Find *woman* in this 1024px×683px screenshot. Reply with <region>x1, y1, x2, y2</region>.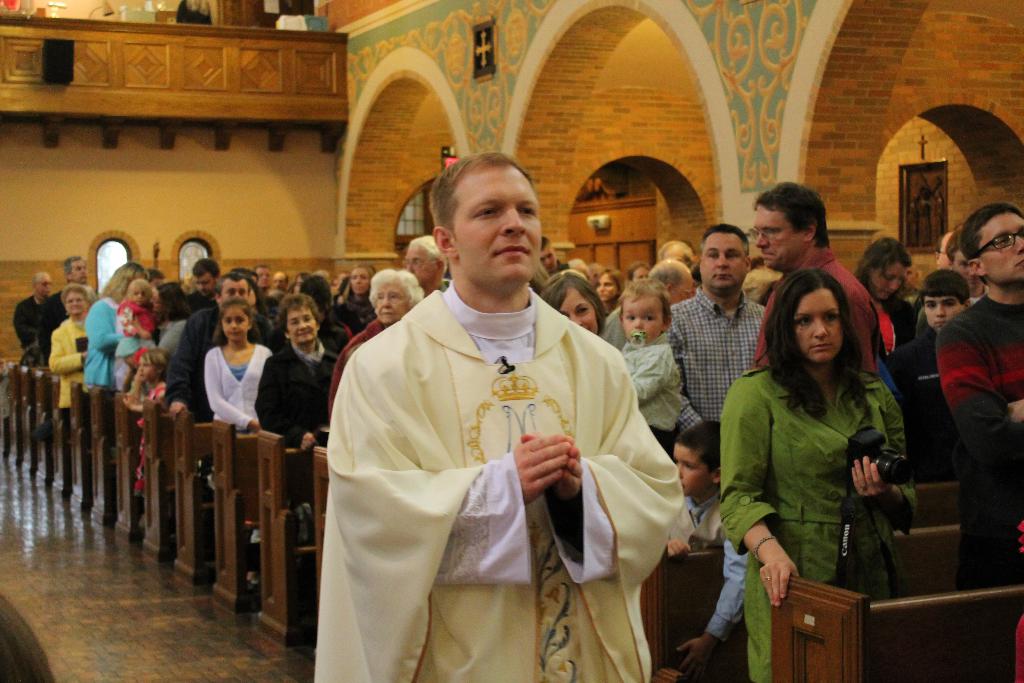
<region>593, 262, 623, 325</region>.
